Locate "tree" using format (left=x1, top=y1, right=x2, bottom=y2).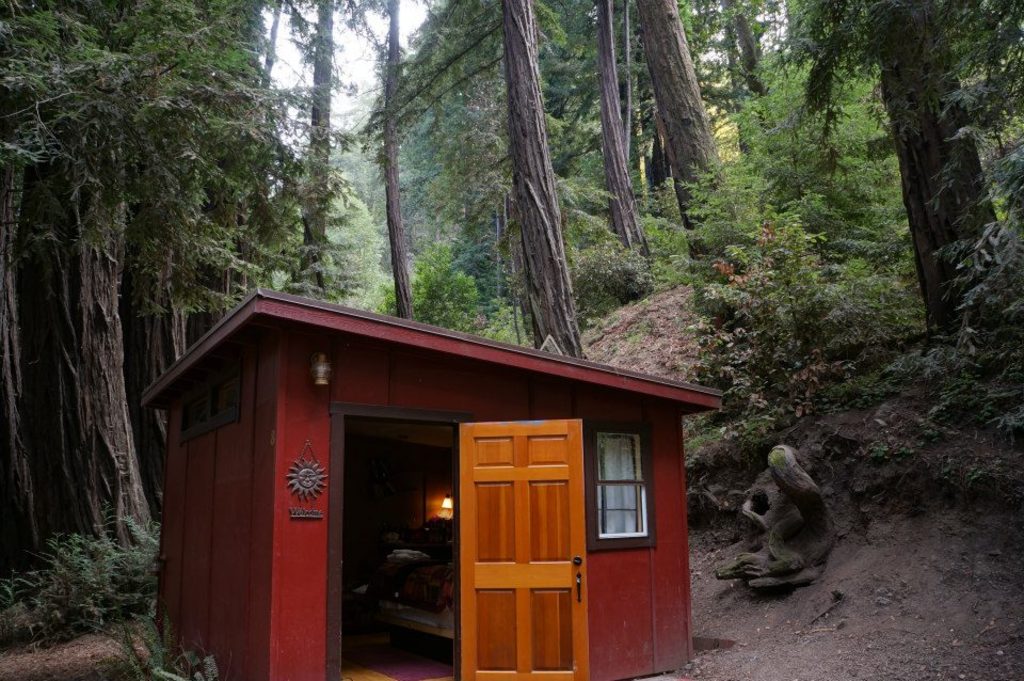
(left=720, top=0, right=768, bottom=95).
